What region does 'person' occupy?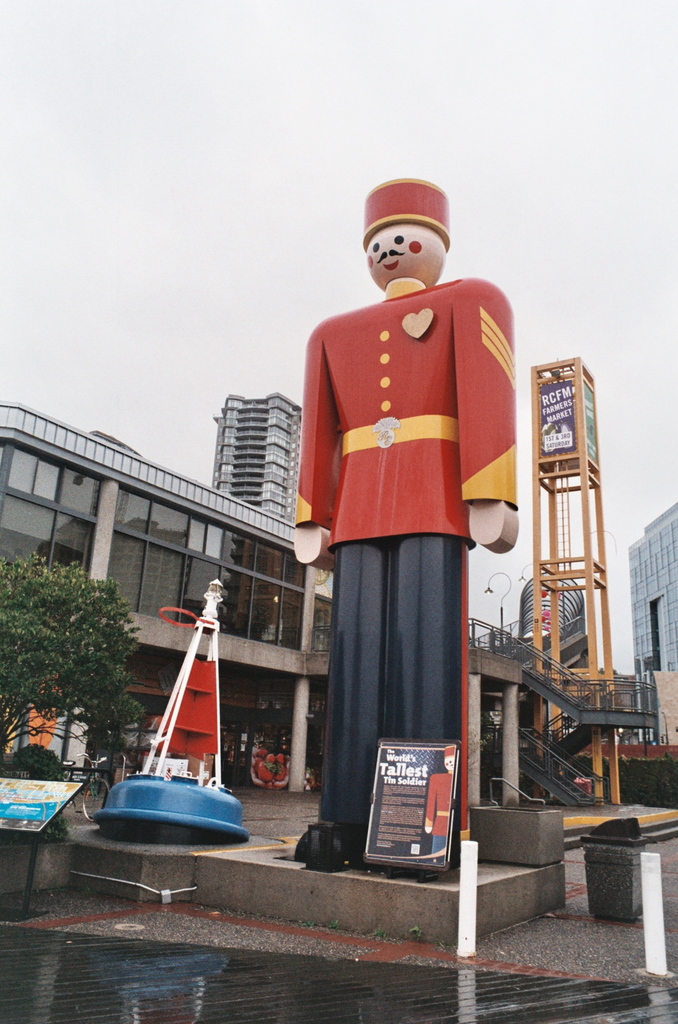
(421,746,460,862).
